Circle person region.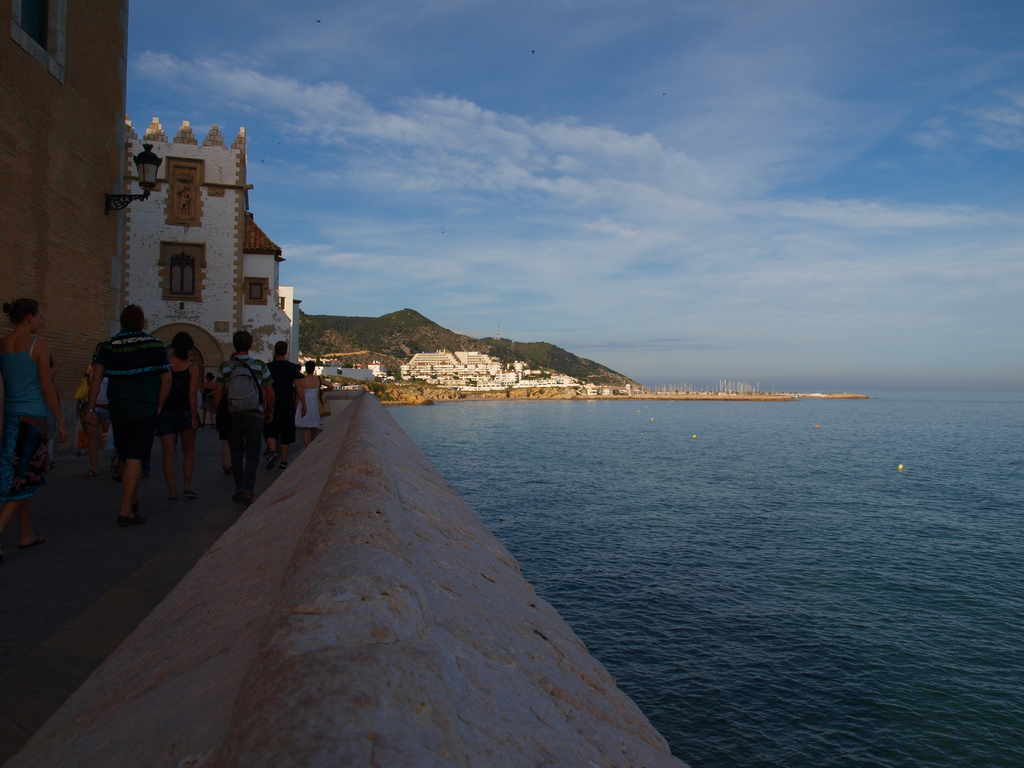
Region: <region>165, 329, 202, 497</region>.
